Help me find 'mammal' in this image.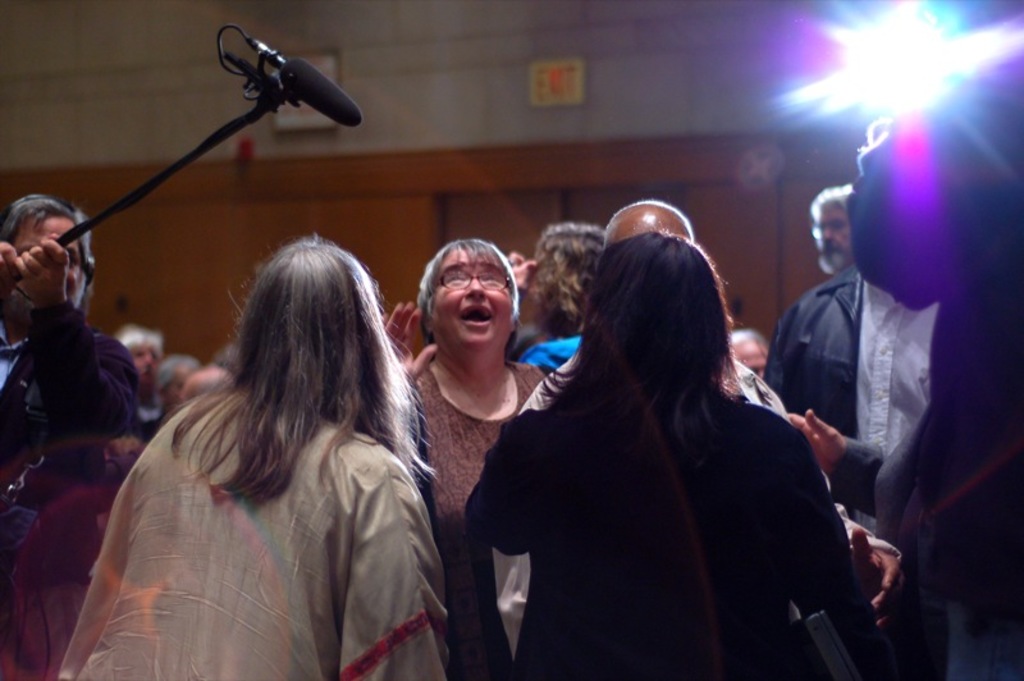
Found it: <bbox>470, 229, 874, 680</bbox>.
